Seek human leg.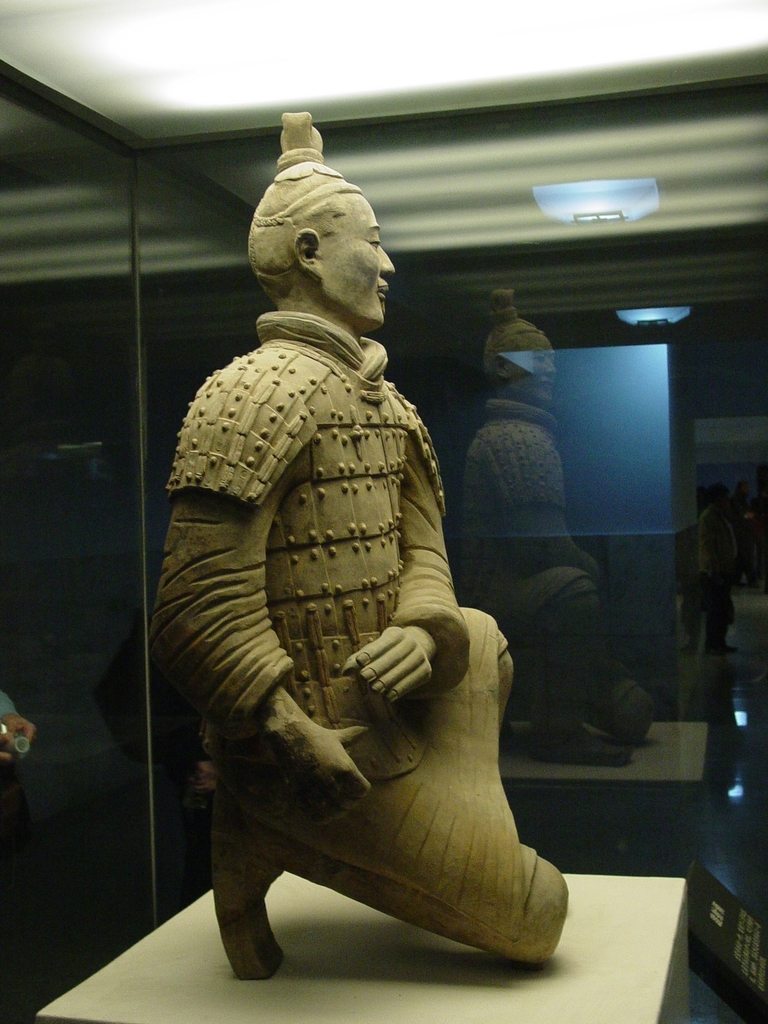
[x1=205, y1=733, x2=569, y2=979].
